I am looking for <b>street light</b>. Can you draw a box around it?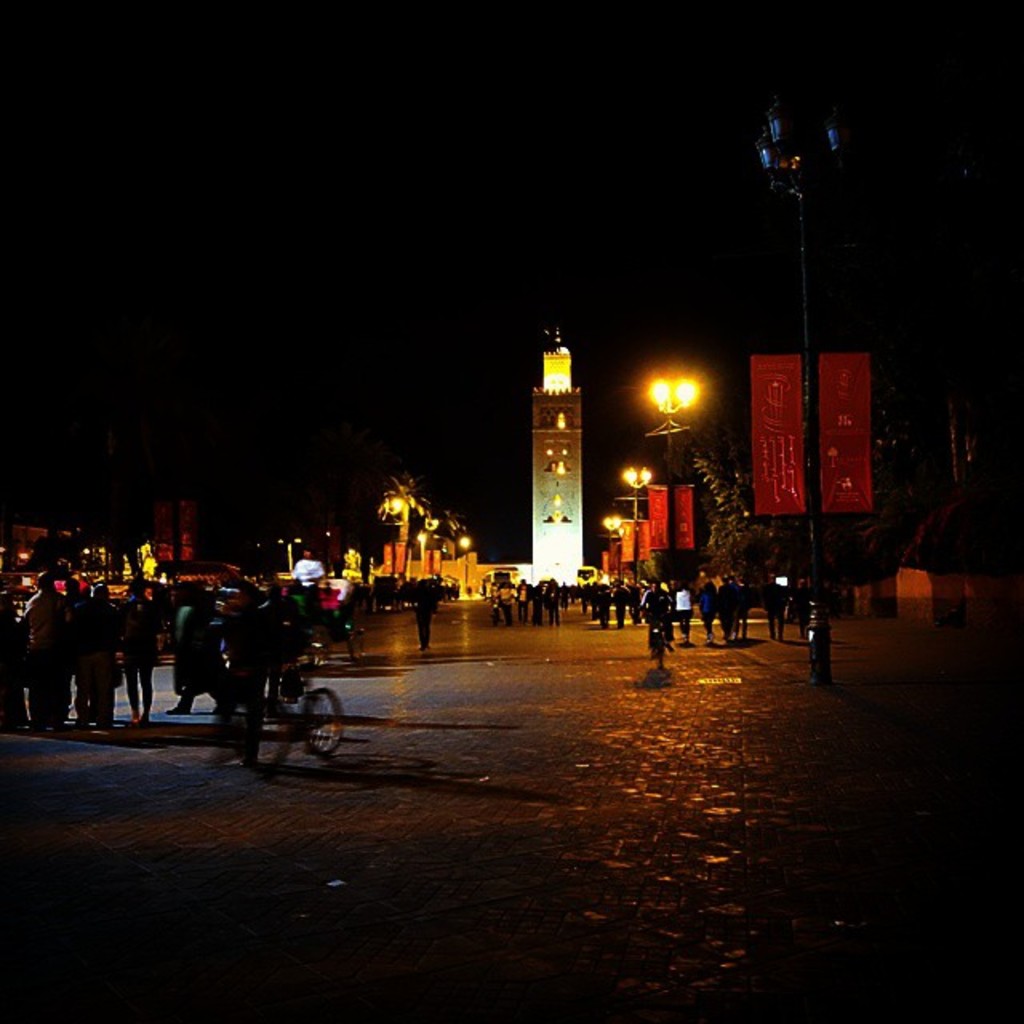
Sure, the bounding box is {"x1": 272, "y1": 536, "x2": 309, "y2": 576}.
